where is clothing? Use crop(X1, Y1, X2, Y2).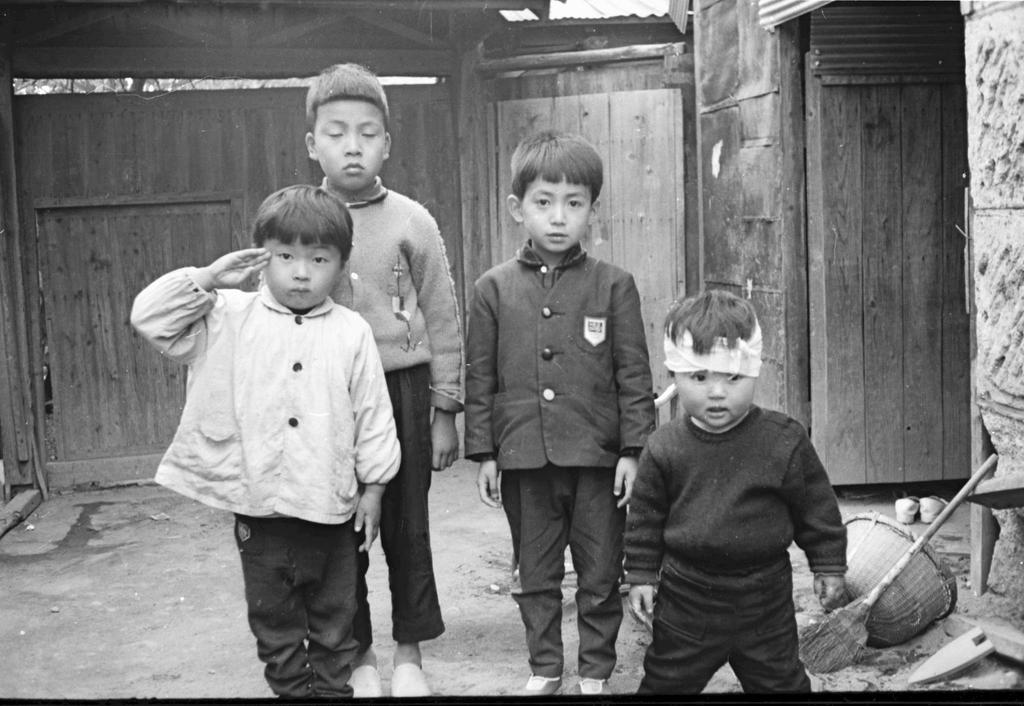
crop(315, 173, 467, 643).
